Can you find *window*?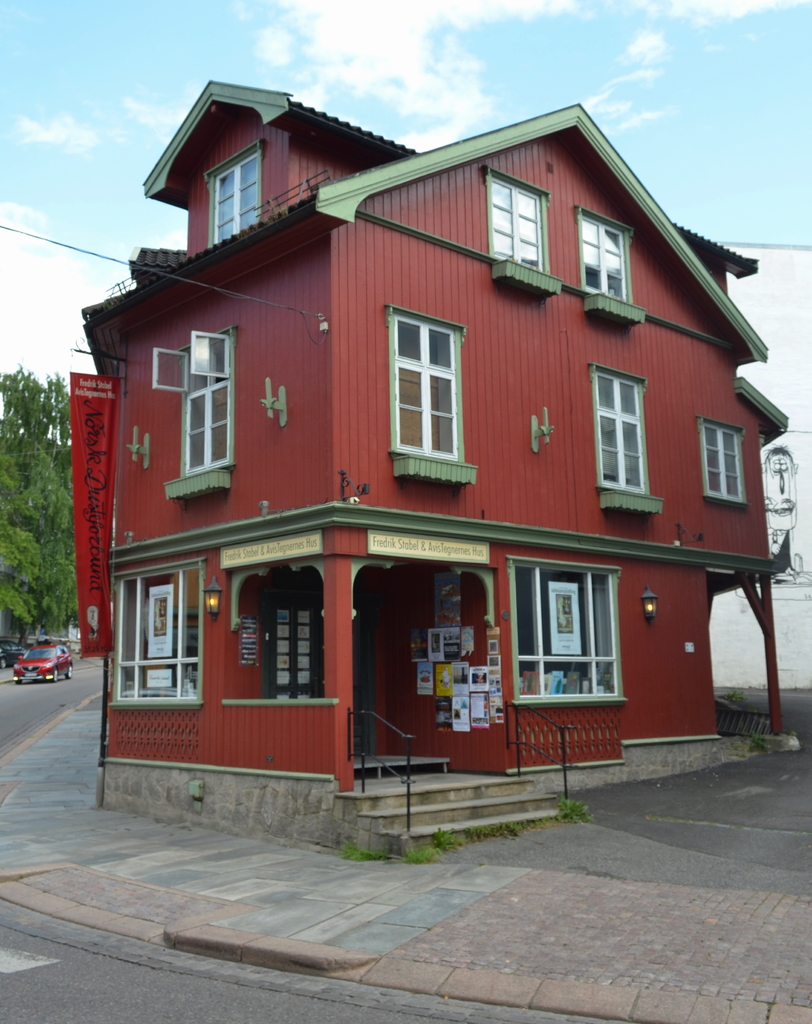
Yes, bounding box: box(485, 161, 558, 269).
